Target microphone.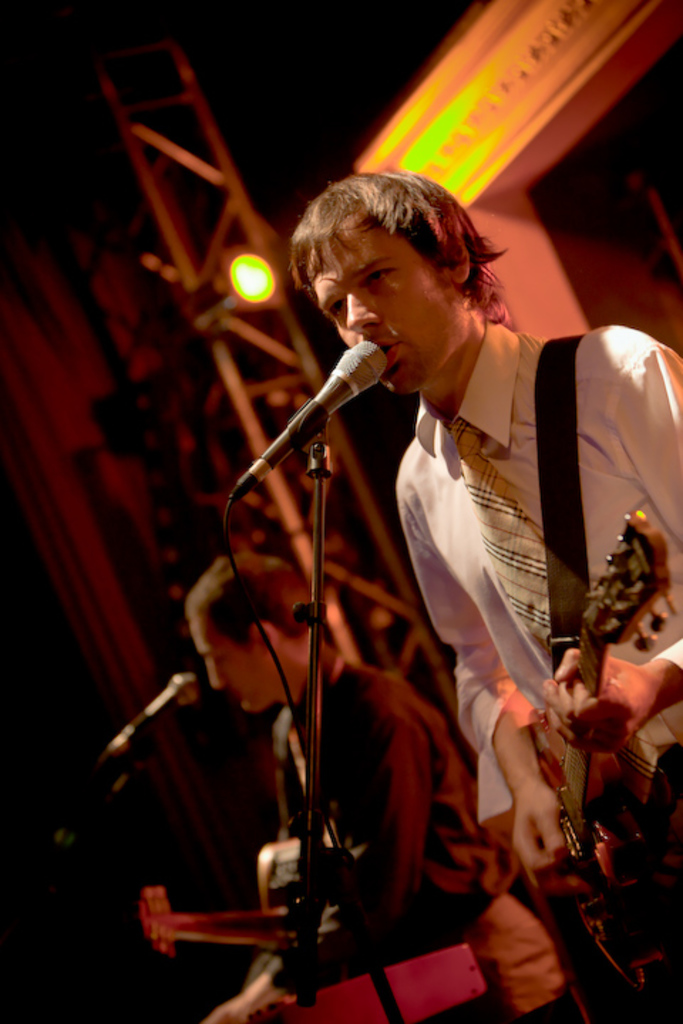
Target region: <box>248,334,403,472</box>.
